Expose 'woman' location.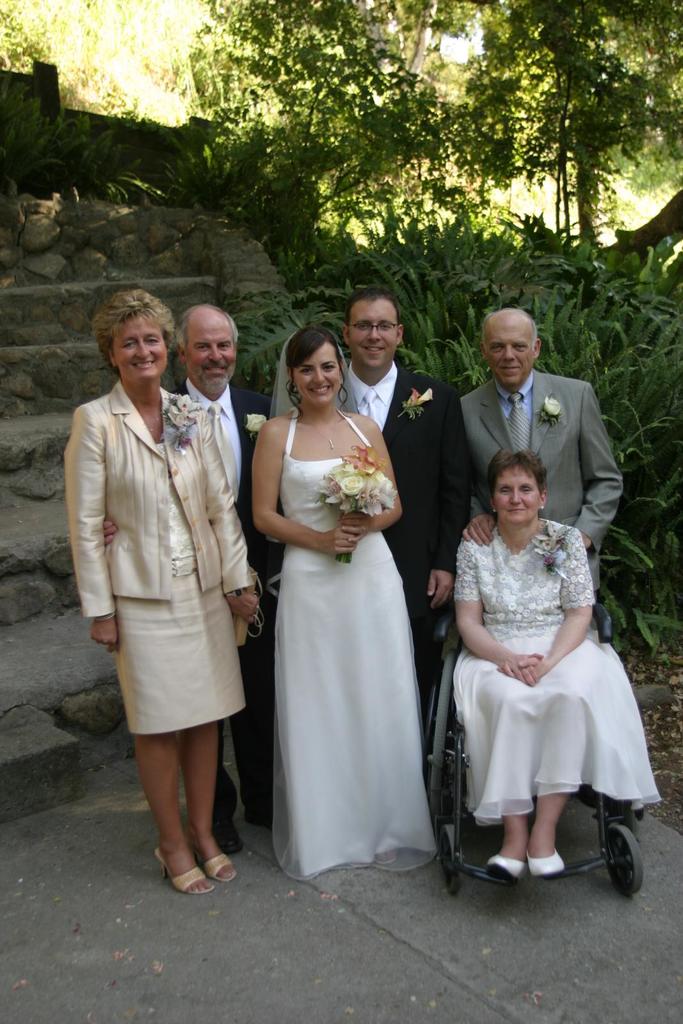
Exposed at {"left": 65, "top": 286, "right": 261, "bottom": 893}.
